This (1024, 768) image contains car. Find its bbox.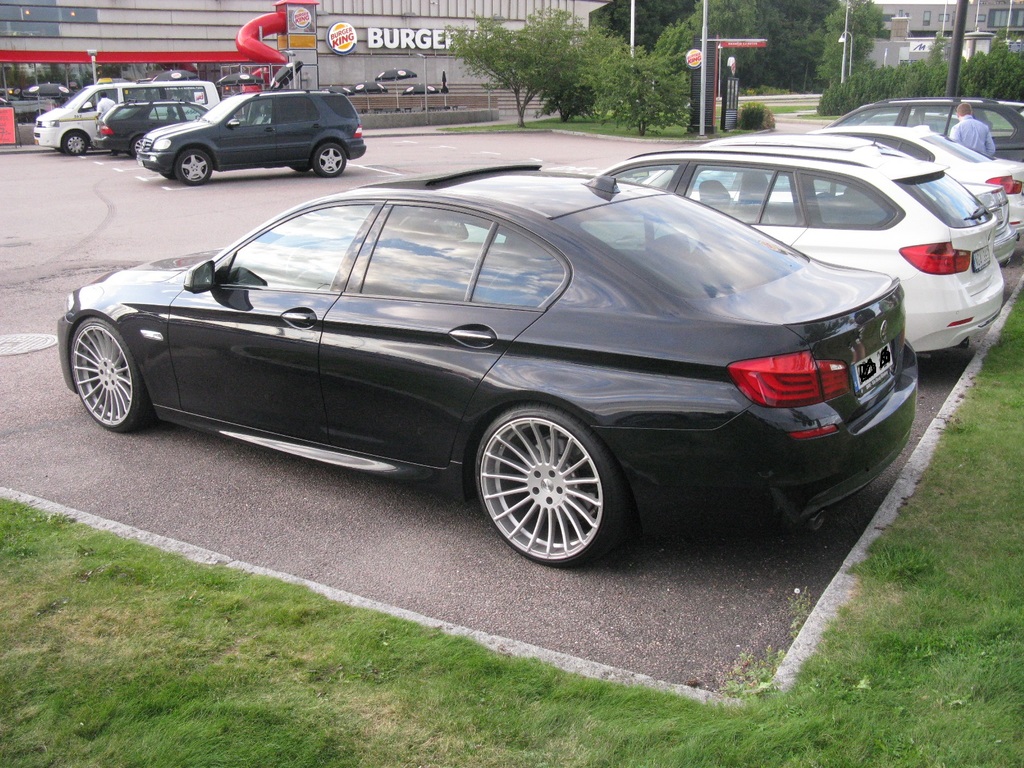
601 134 1005 364.
